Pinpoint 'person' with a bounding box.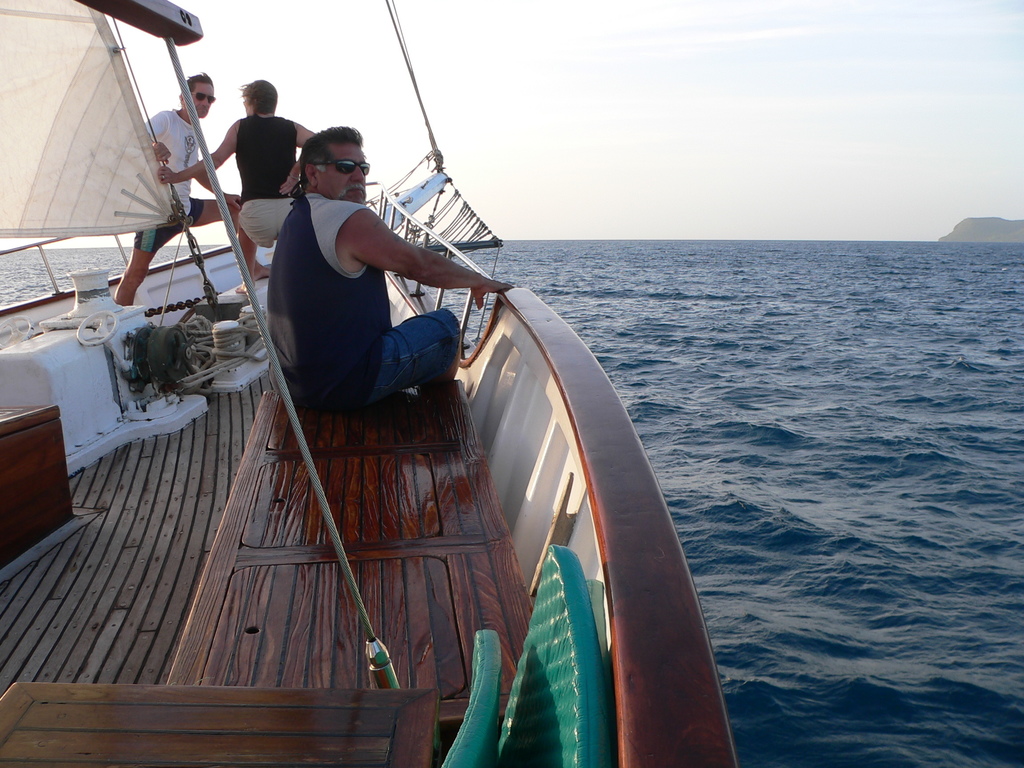
161 77 317 292.
